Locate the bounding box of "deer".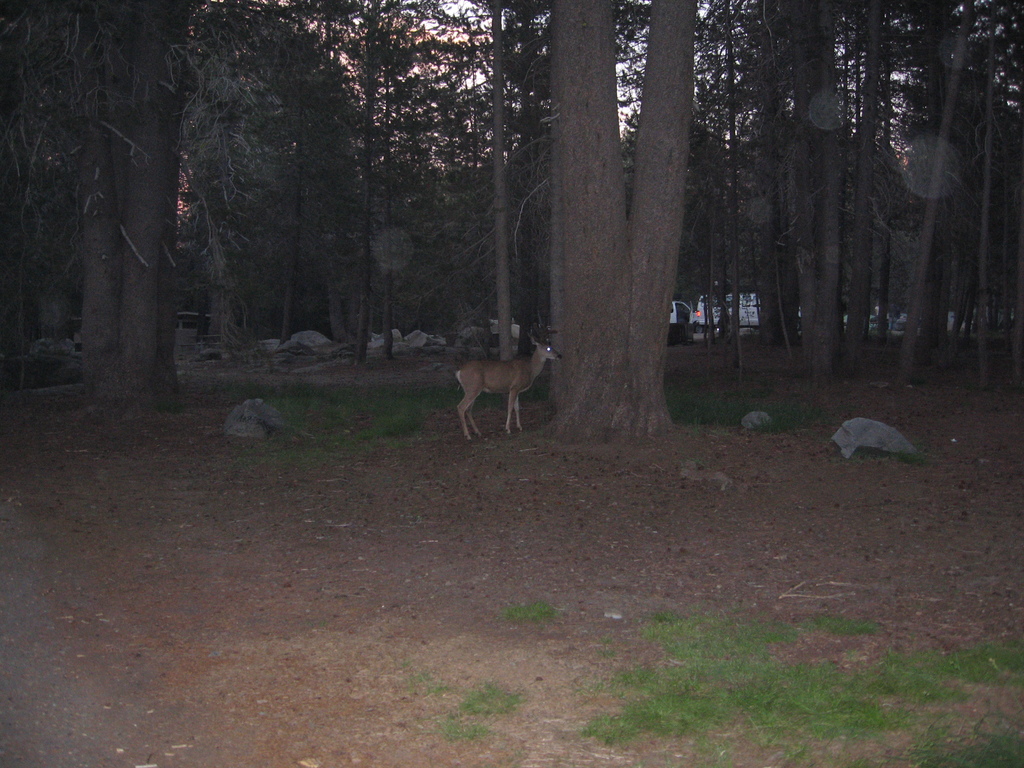
Bounding box: bbox=[454, 332, 564, 437].
